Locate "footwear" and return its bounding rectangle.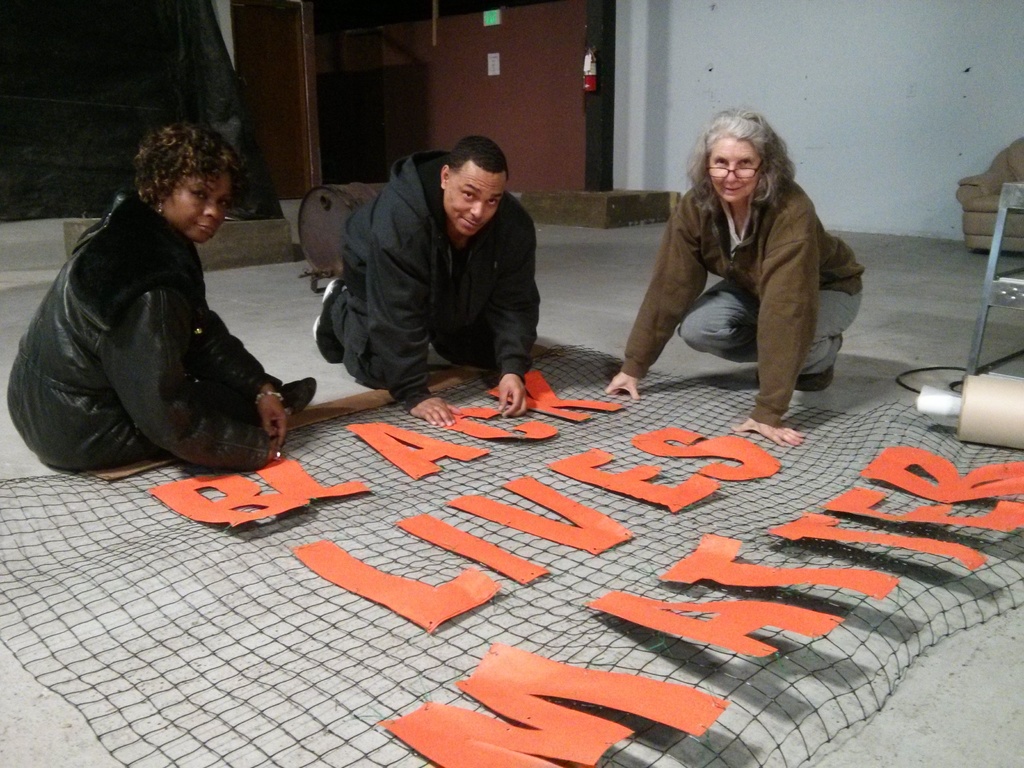
x1=314 y1=278 x2=346 y2=362.
